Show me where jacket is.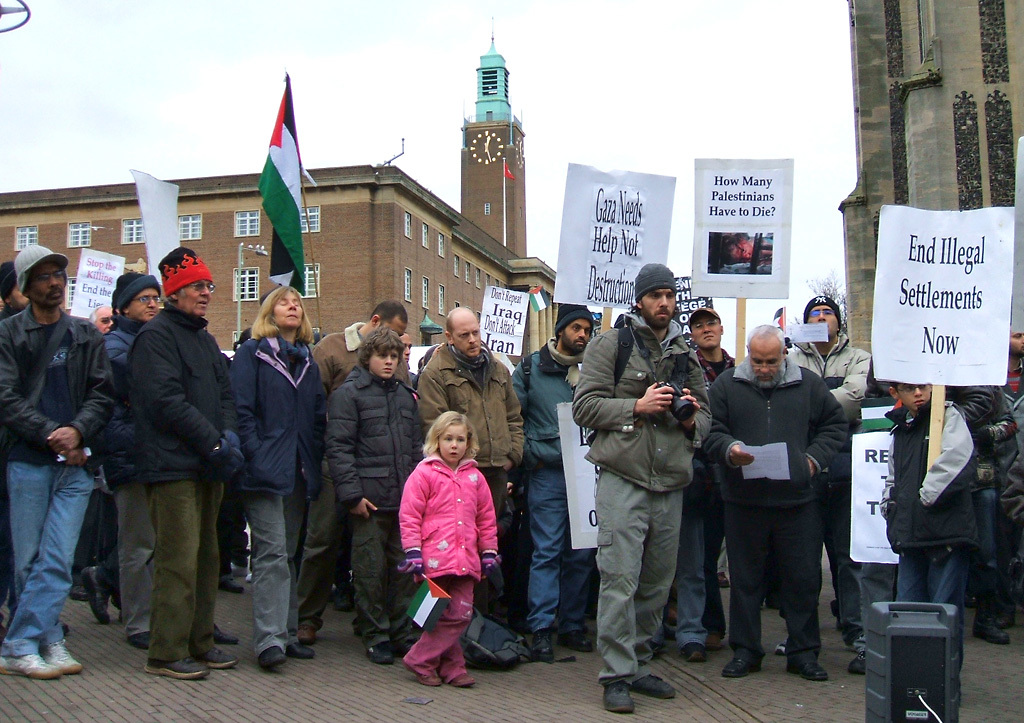
jacket is at l=574, t=307, r=716, b=501.
